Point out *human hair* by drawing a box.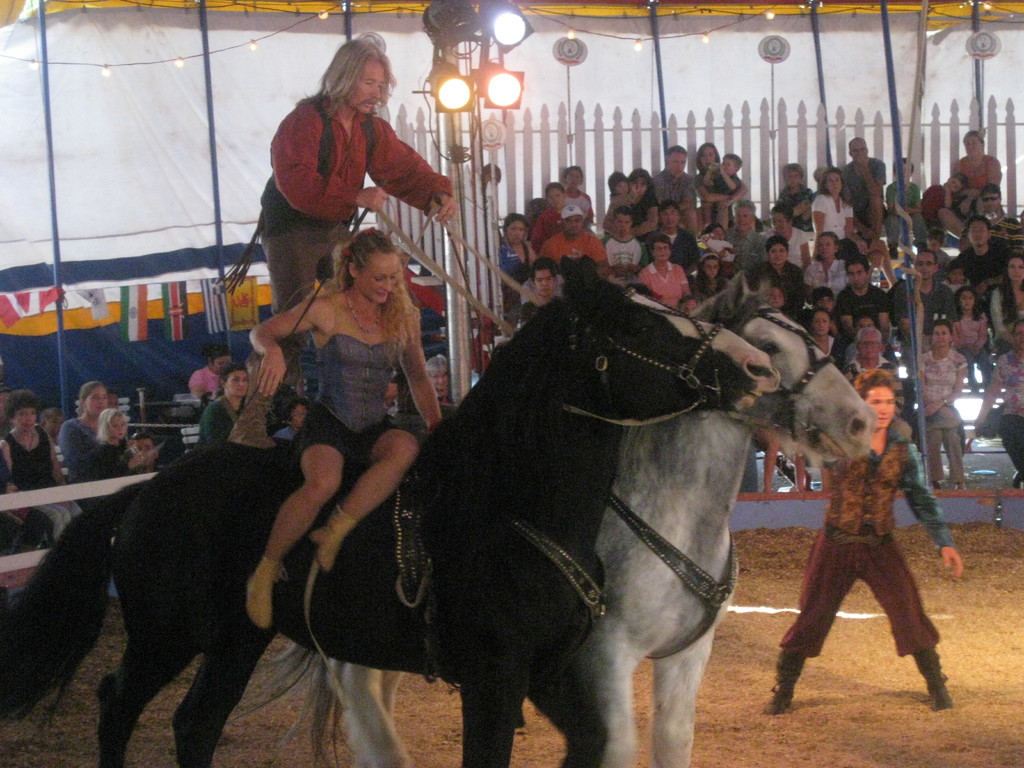
{"left": 894, "top": 157, "right": 915, "bottom": 174}.
